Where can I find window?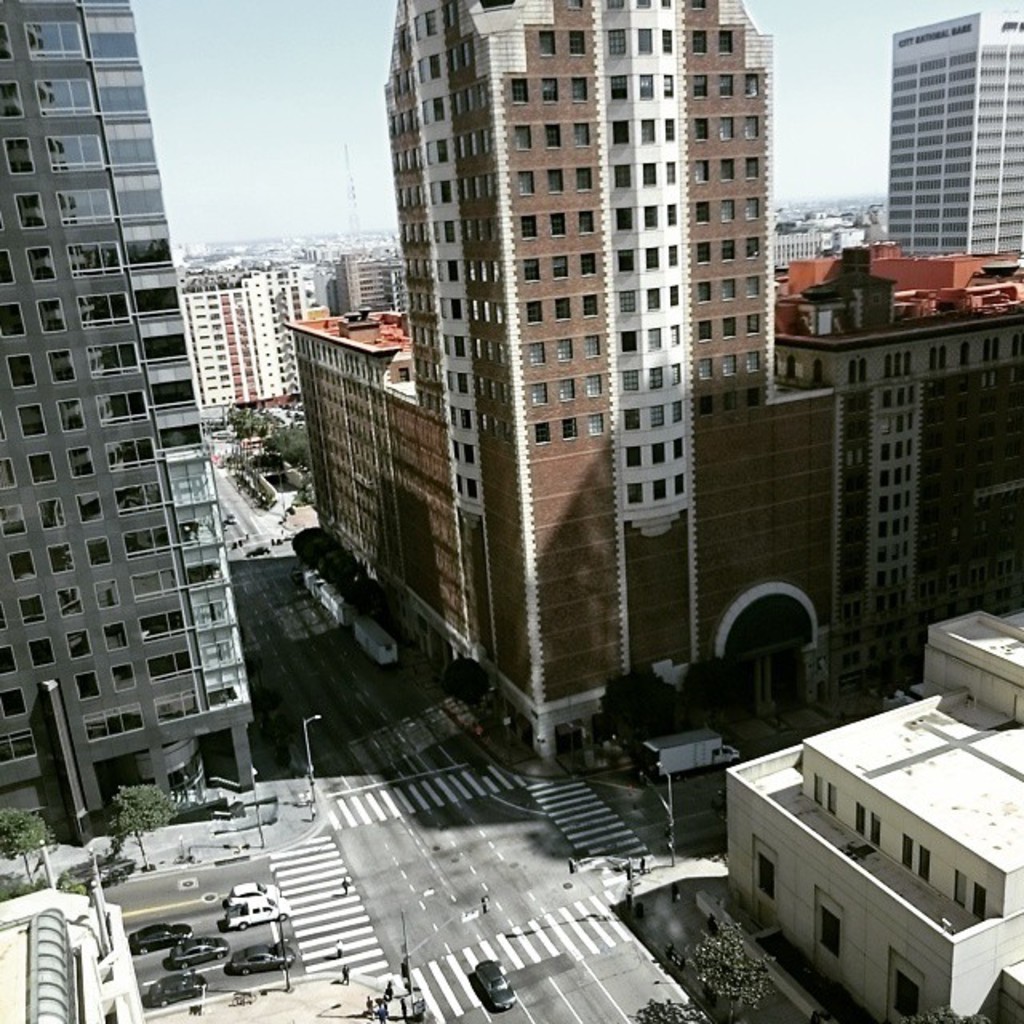
You can find it at (left=45, top=139, right=99, bottom=173).
